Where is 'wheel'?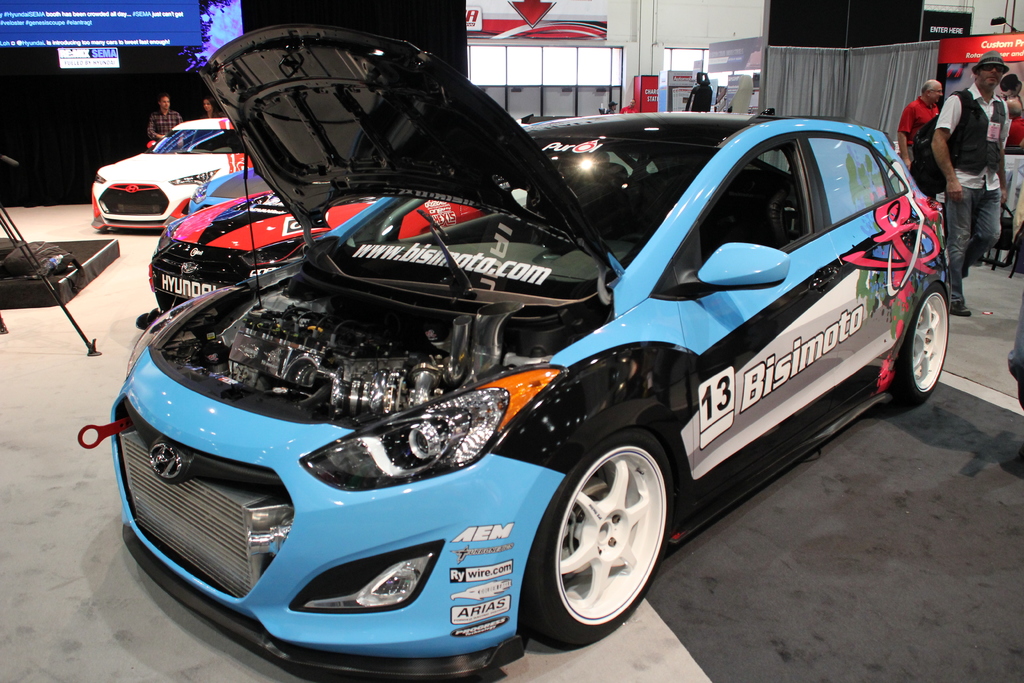
bbox(892, 284, 955, 408).
